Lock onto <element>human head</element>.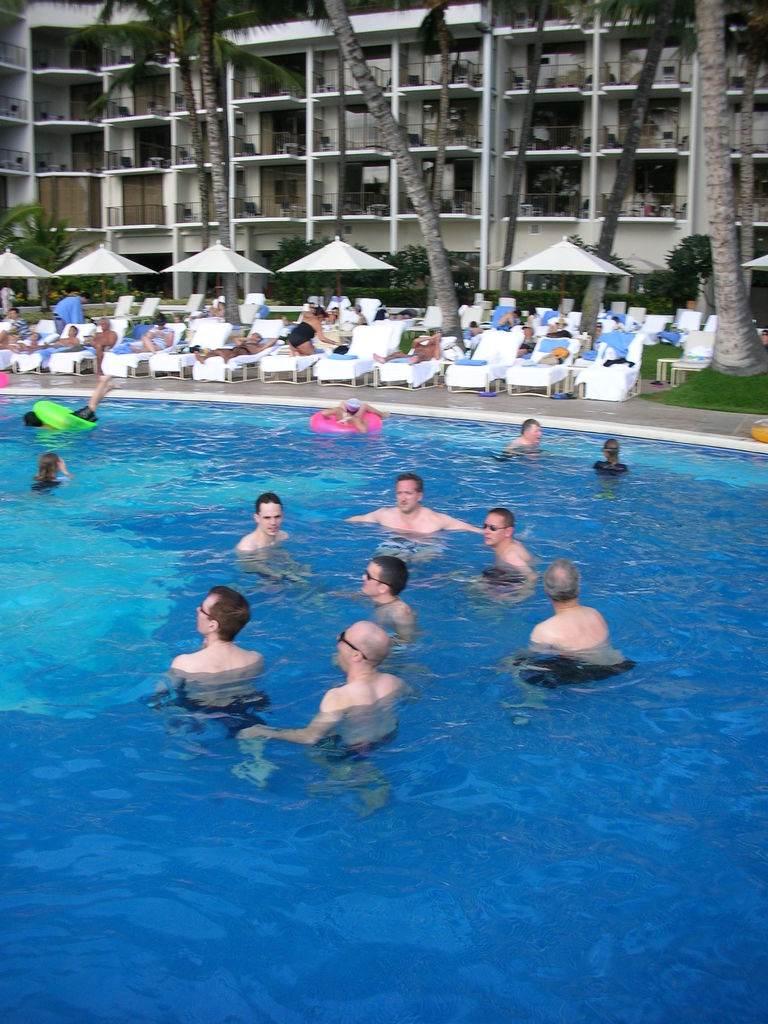
Locked: <box>350,550,402,592</box>.
